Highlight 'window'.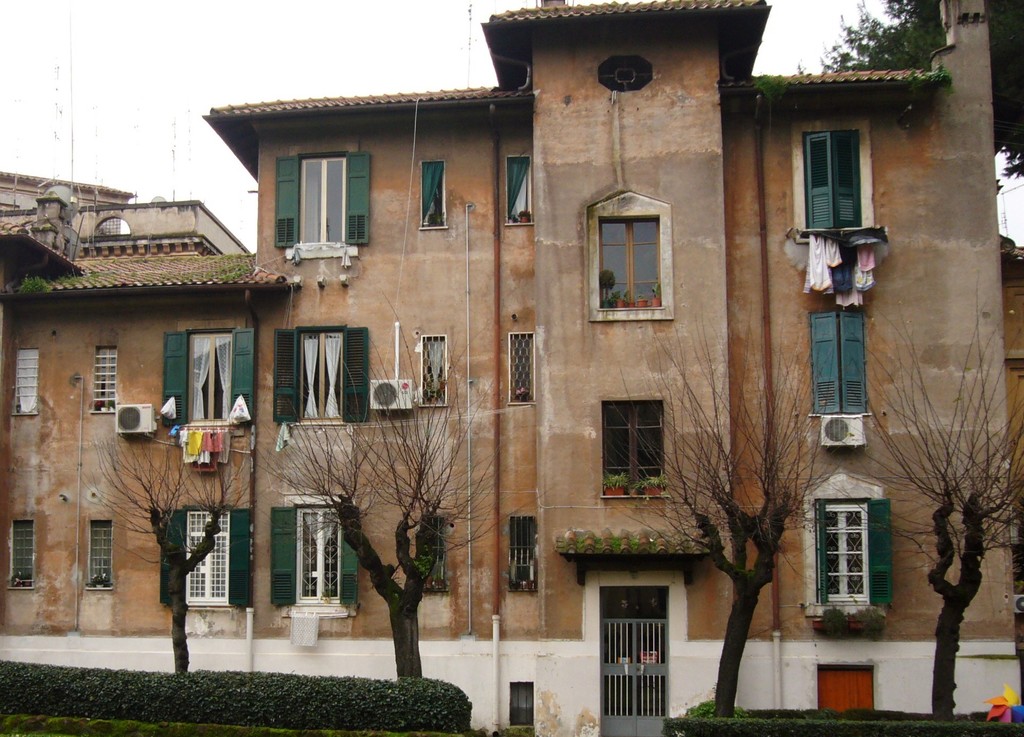
Highlighted region: region(508, 158, 535, 225).
